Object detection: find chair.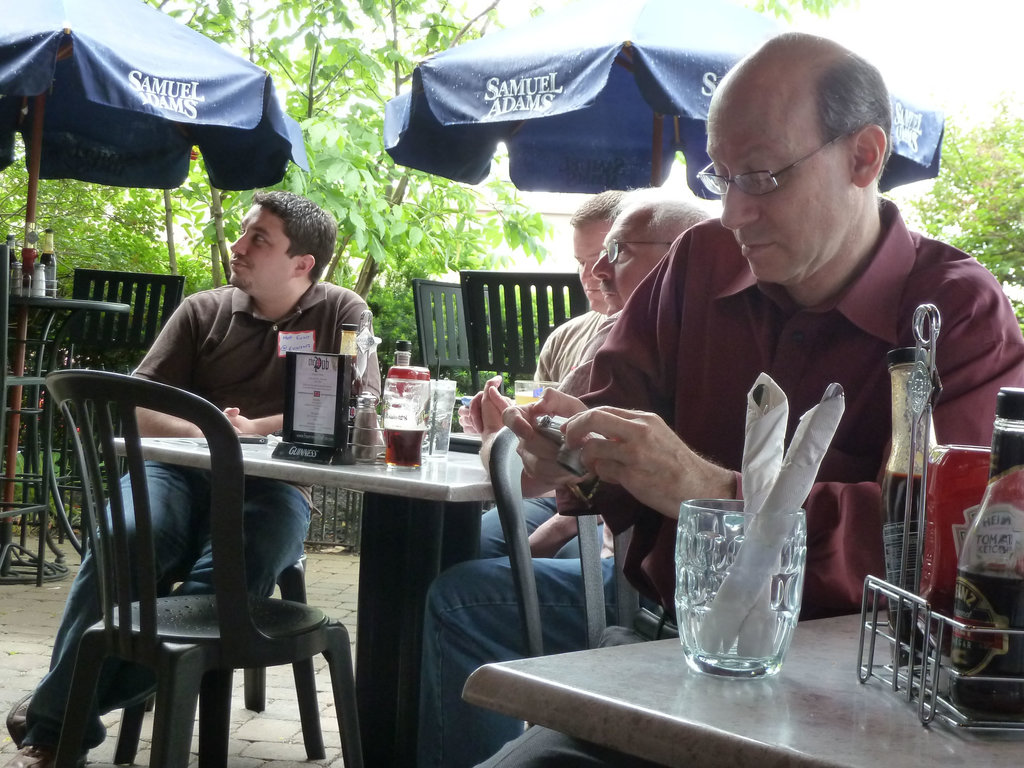
{"left": 47, "top": 267, "right": 186, "bottom": 556}.
